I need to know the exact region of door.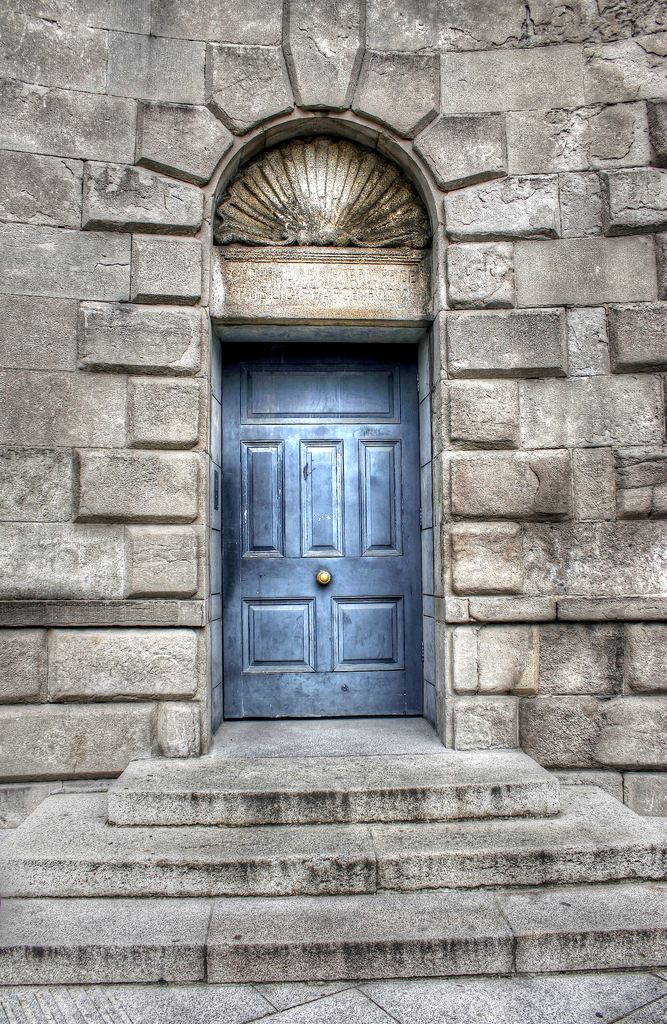
Region: l=194, t=394, r=405, b=753.
